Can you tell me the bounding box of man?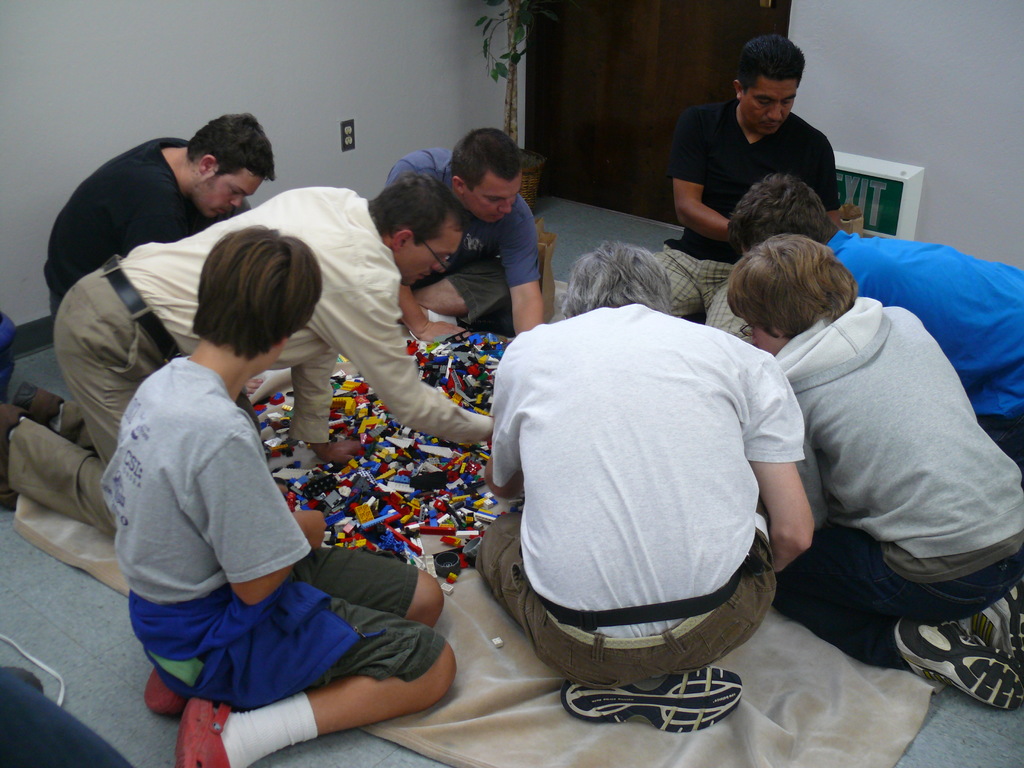
[left=711, top=228, right=1023, bottom=729].
